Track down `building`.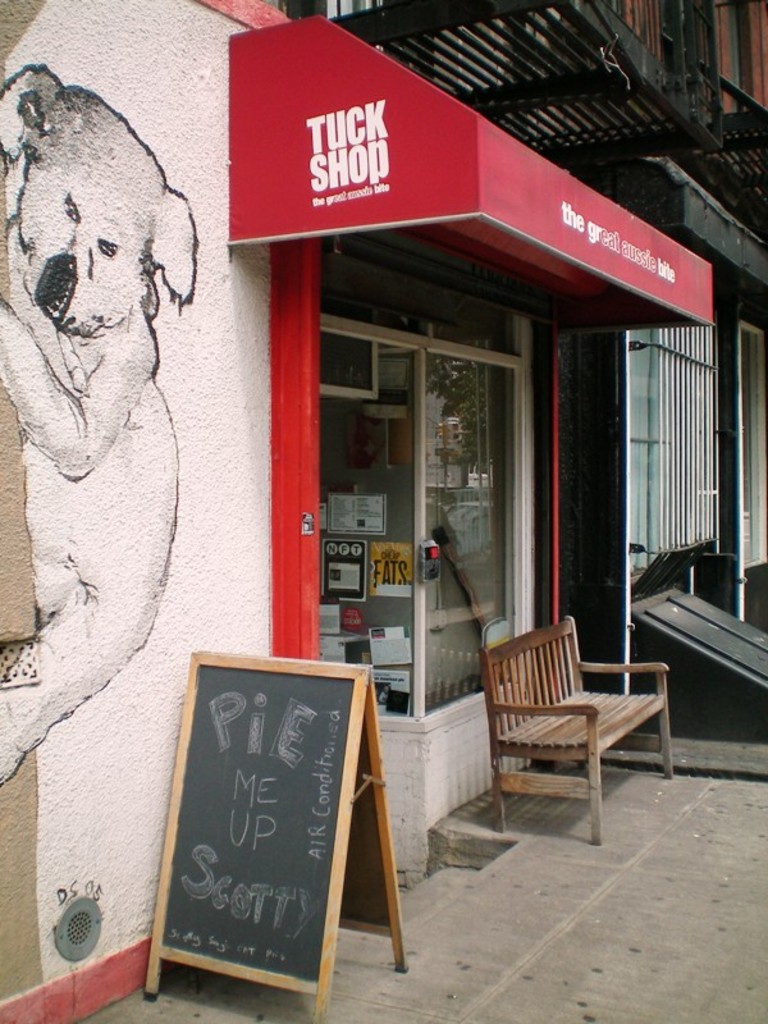
Tracked to {"x1": 0, "y1": 0, "x2": 767, "y2": 1023}.
